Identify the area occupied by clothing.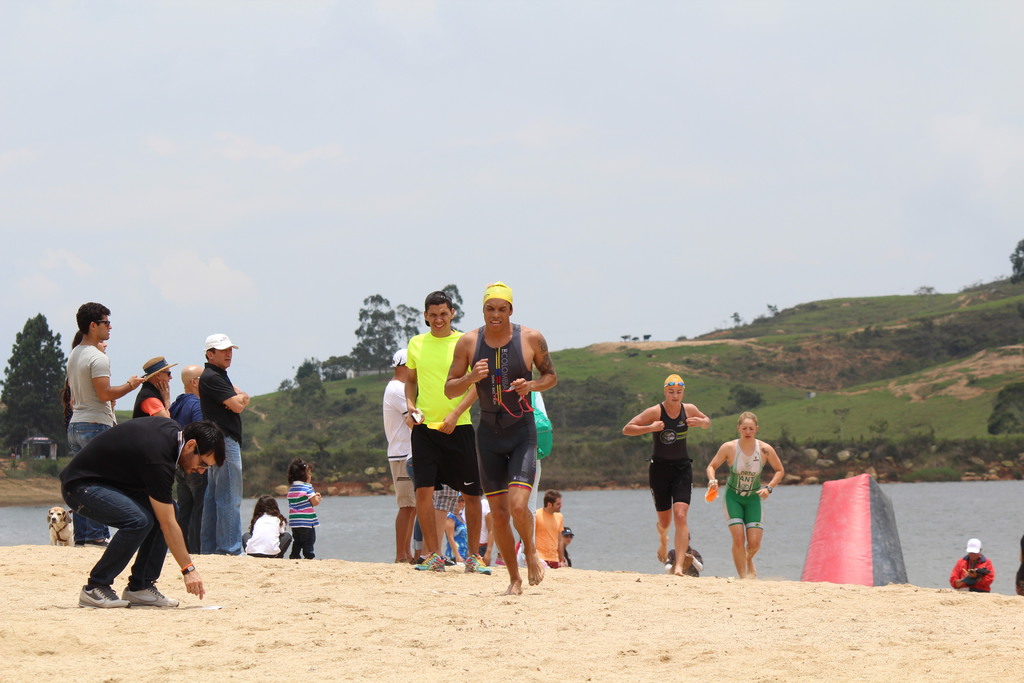
Area: locate(244, 512, 292, 556).
